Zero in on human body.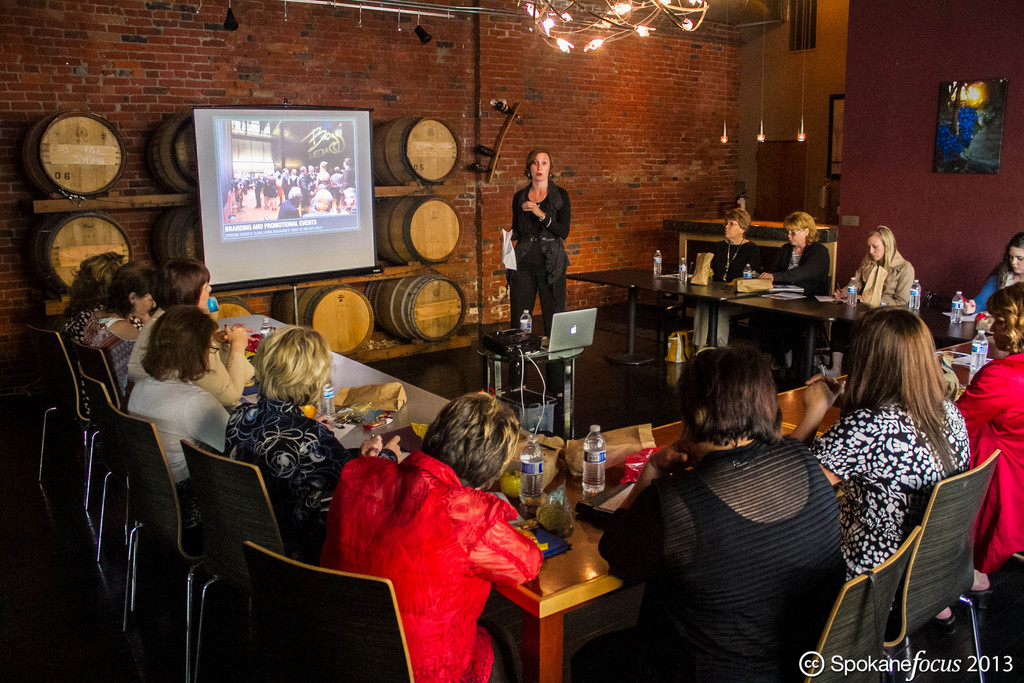
Zeroed in: 120, 256, 253, 414.
